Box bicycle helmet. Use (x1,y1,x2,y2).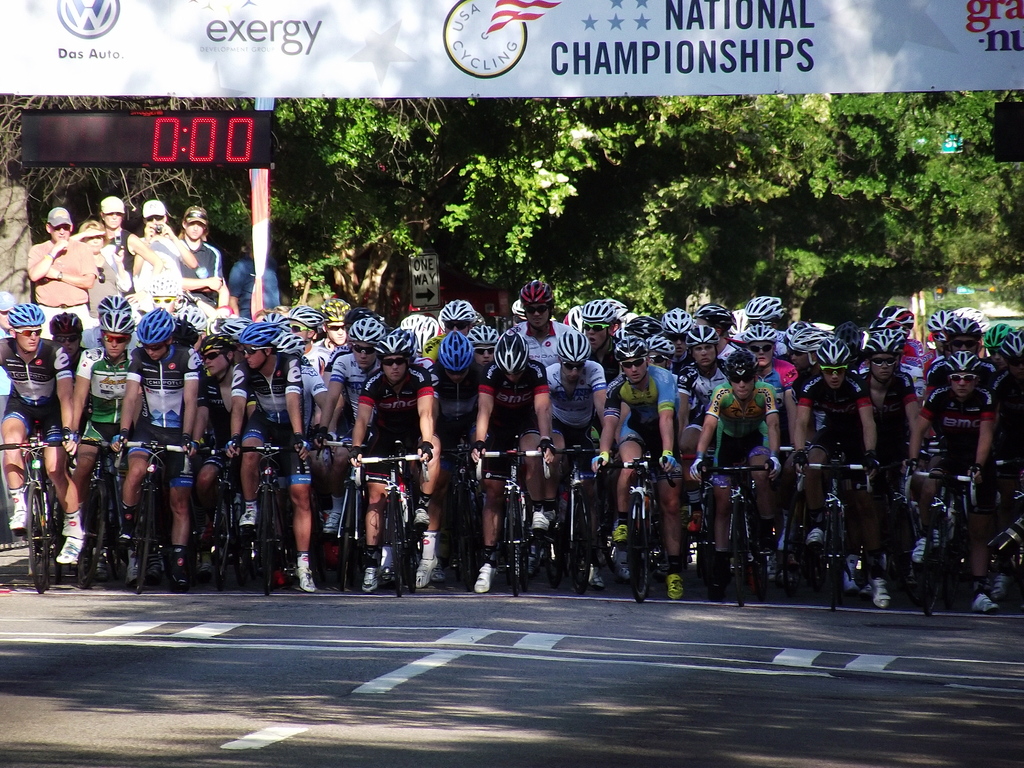
(686,324,717,346).
